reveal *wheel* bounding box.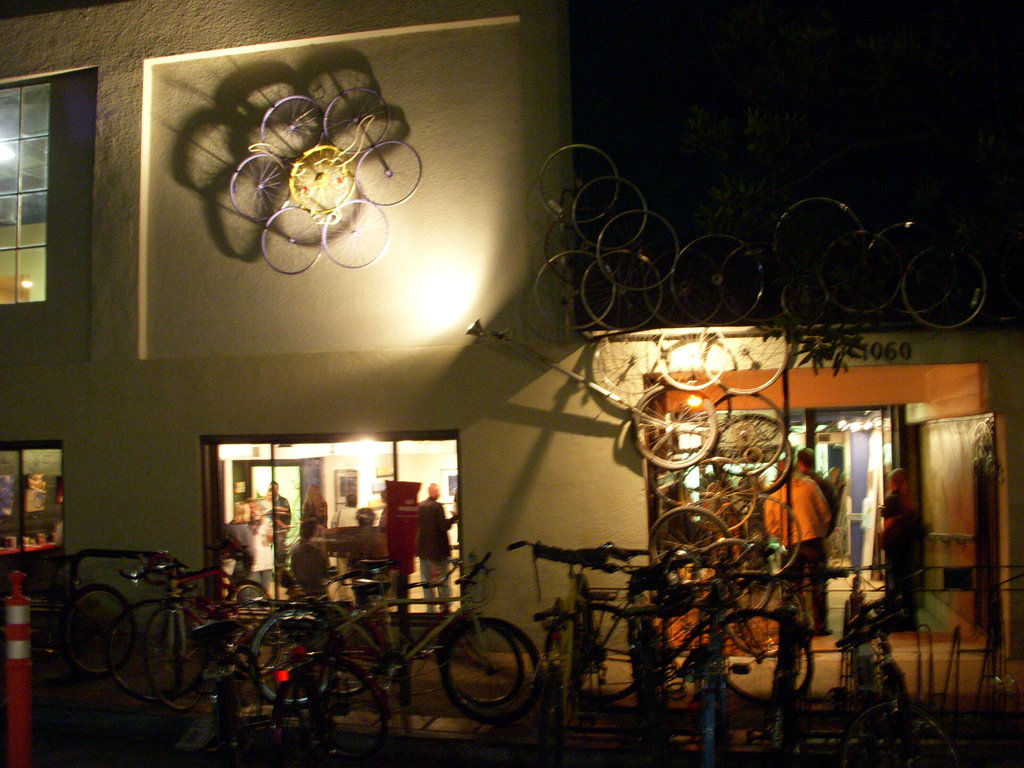
Revealed: 541:600:641:710.
